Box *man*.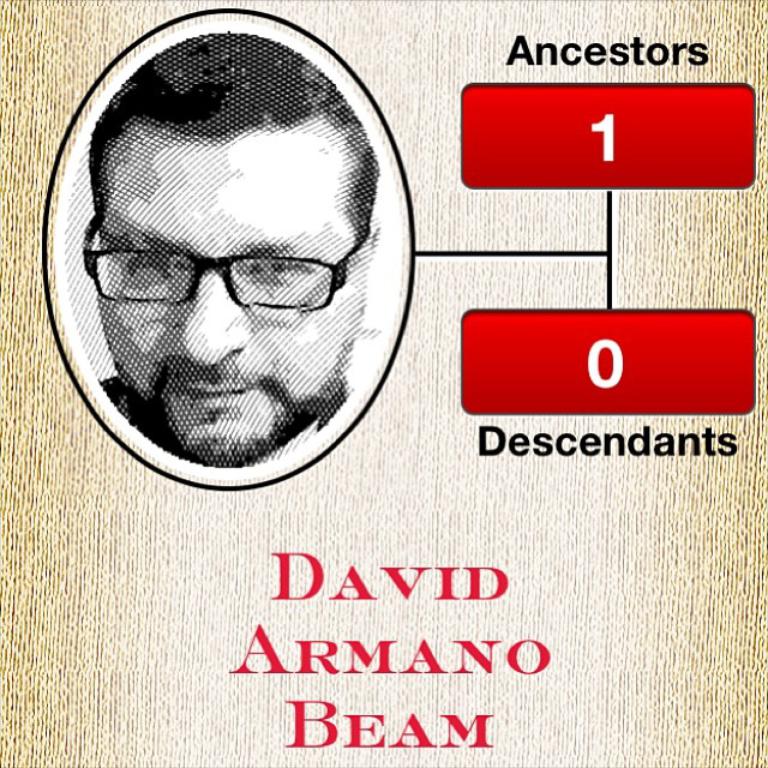
x1=36 y1=36 x2=439 y2=485.
